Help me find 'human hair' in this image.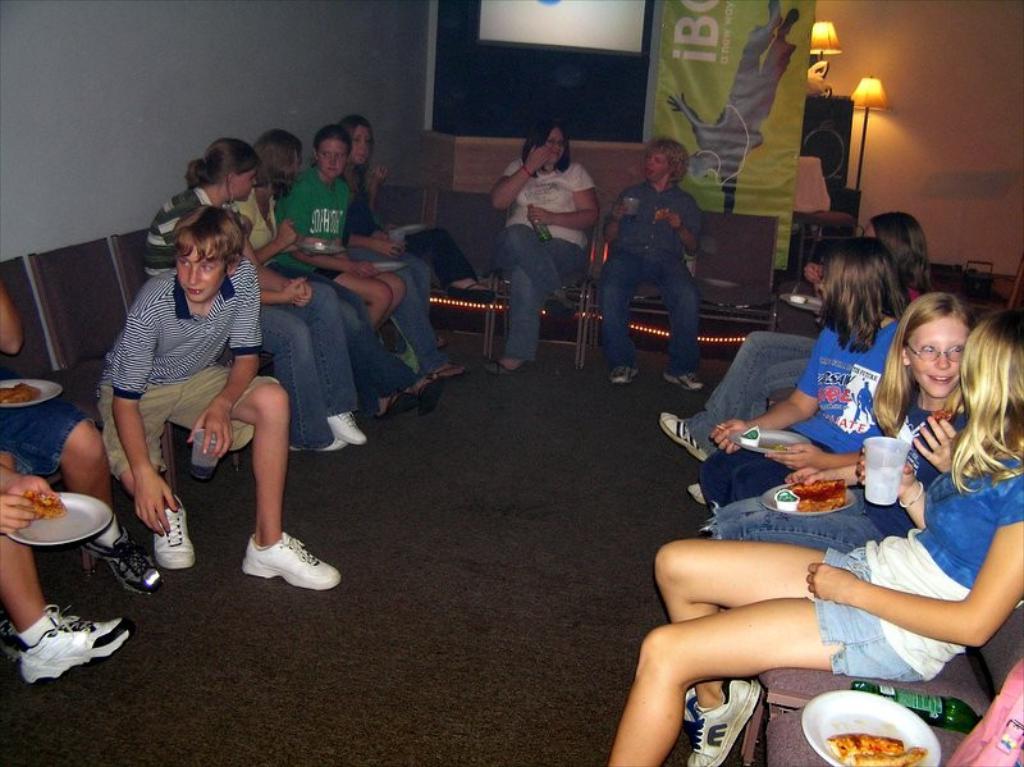
Found it: 800, 228, 902, 337.
